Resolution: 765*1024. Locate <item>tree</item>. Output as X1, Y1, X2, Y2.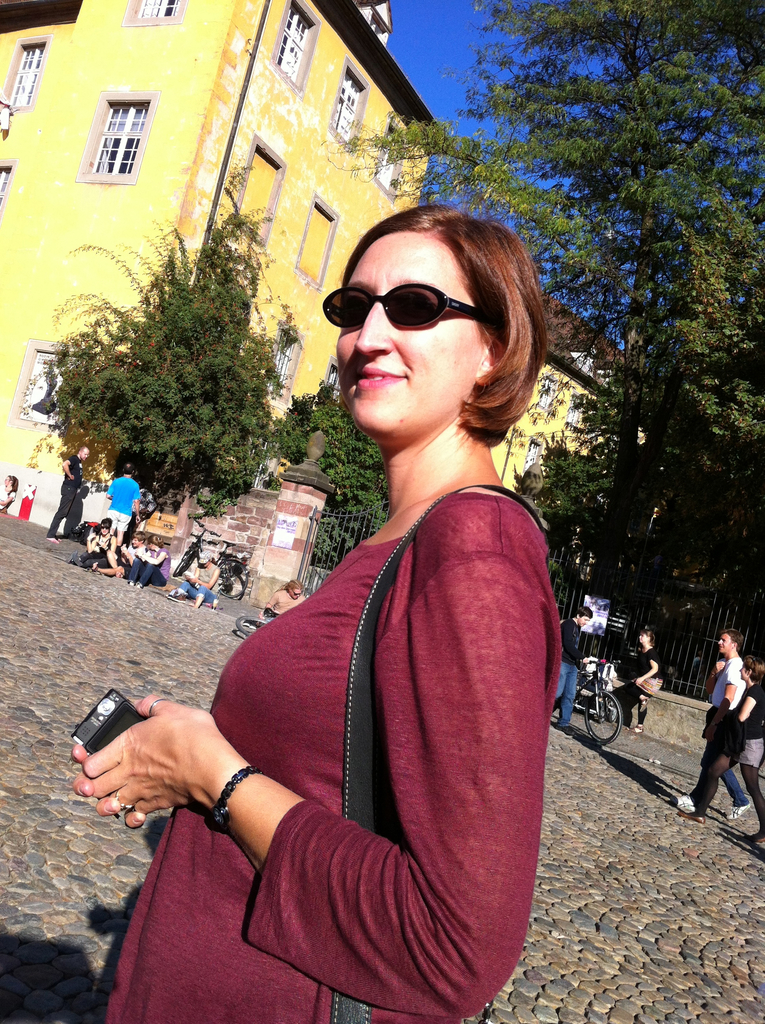
324, 0, 764, 699.
